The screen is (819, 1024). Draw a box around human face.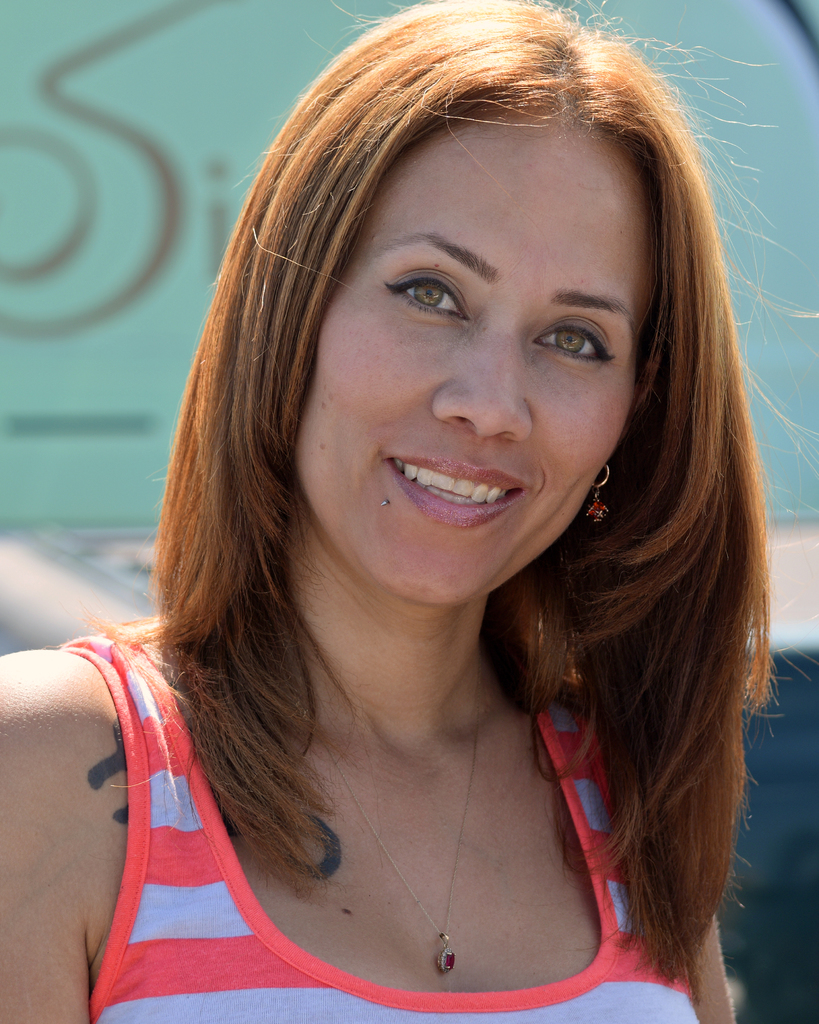
box(291, 122, 643, 603).
